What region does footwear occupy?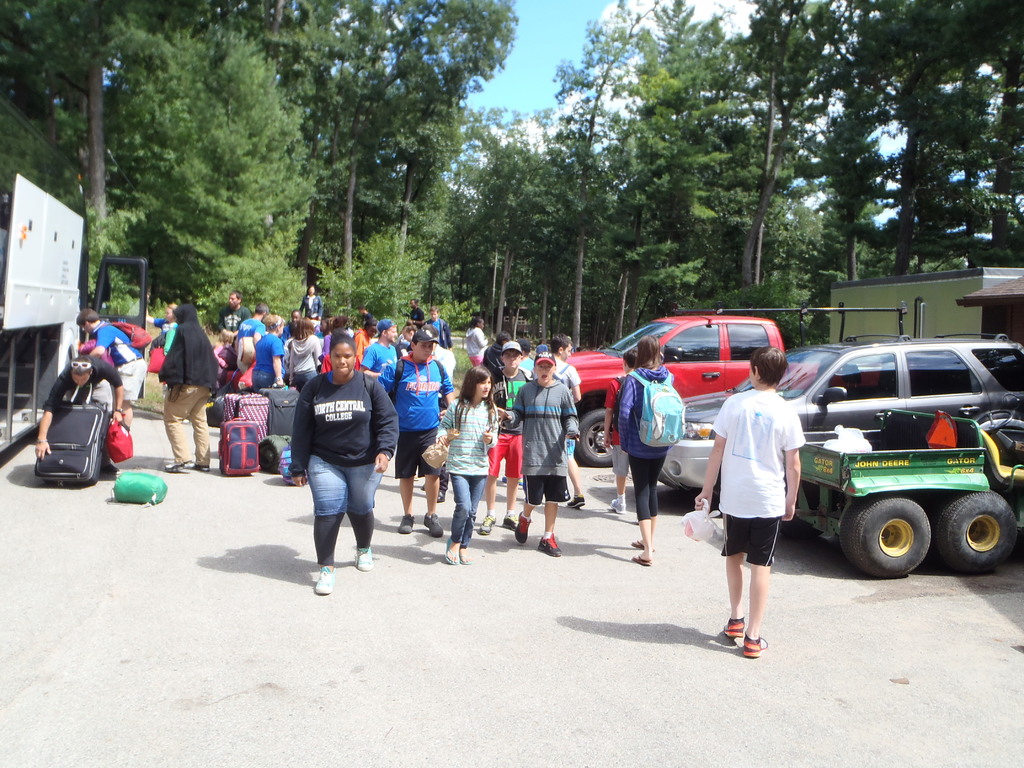
[504,511,515,529].
